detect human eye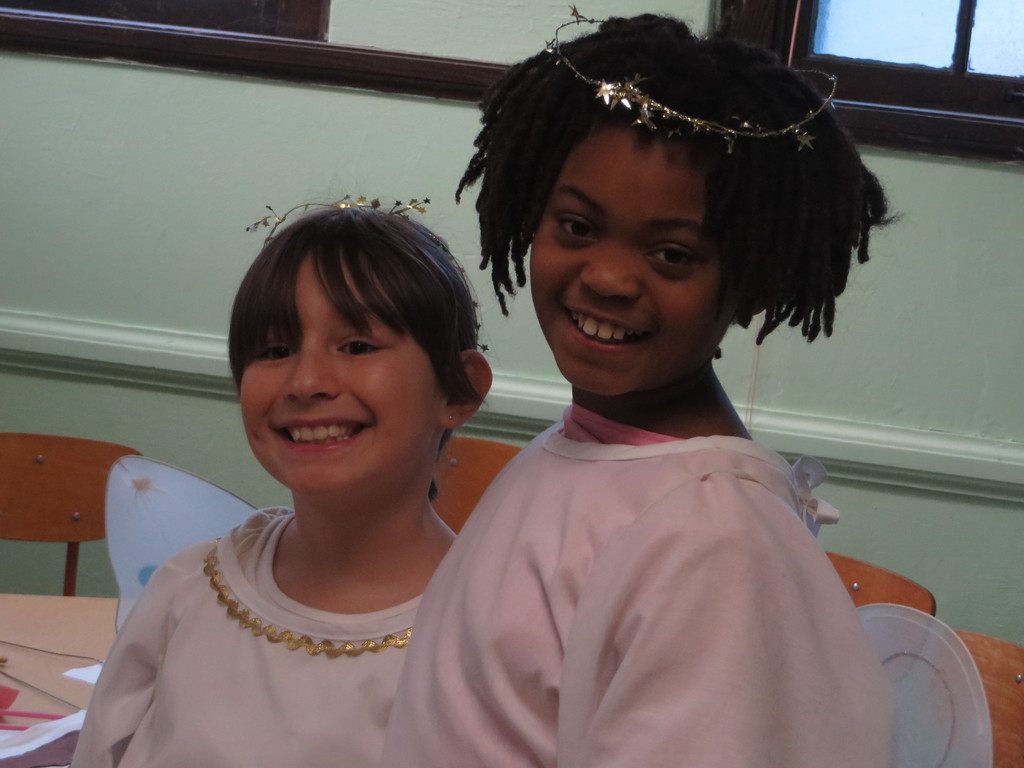
bbox=(252, 341, 297, 365)
